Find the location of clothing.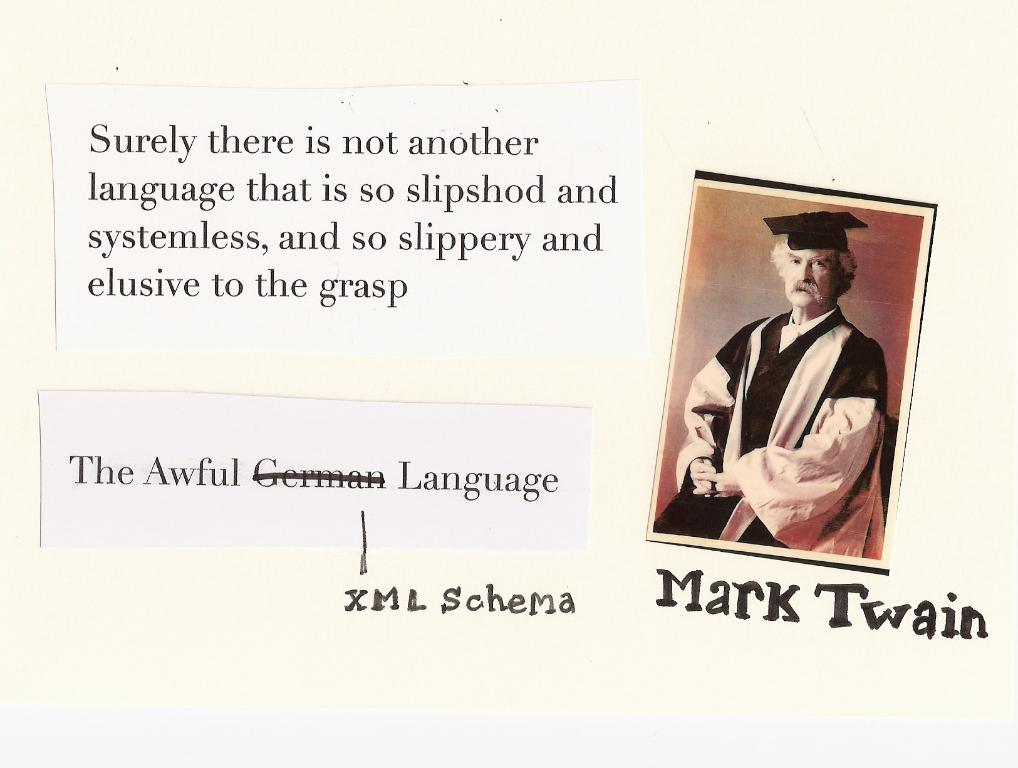
Location: <region>686, 260, 894, 569</region>.
